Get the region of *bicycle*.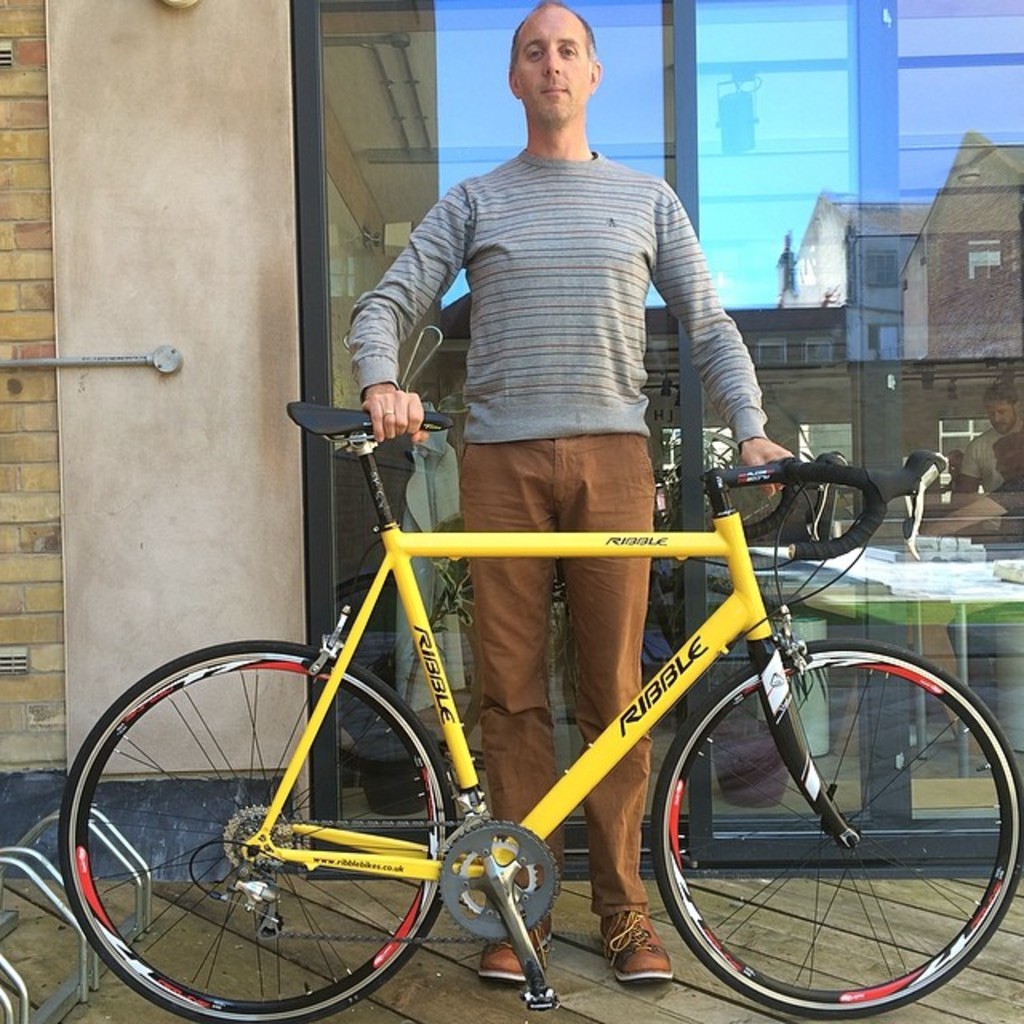
61 334 995 992.
